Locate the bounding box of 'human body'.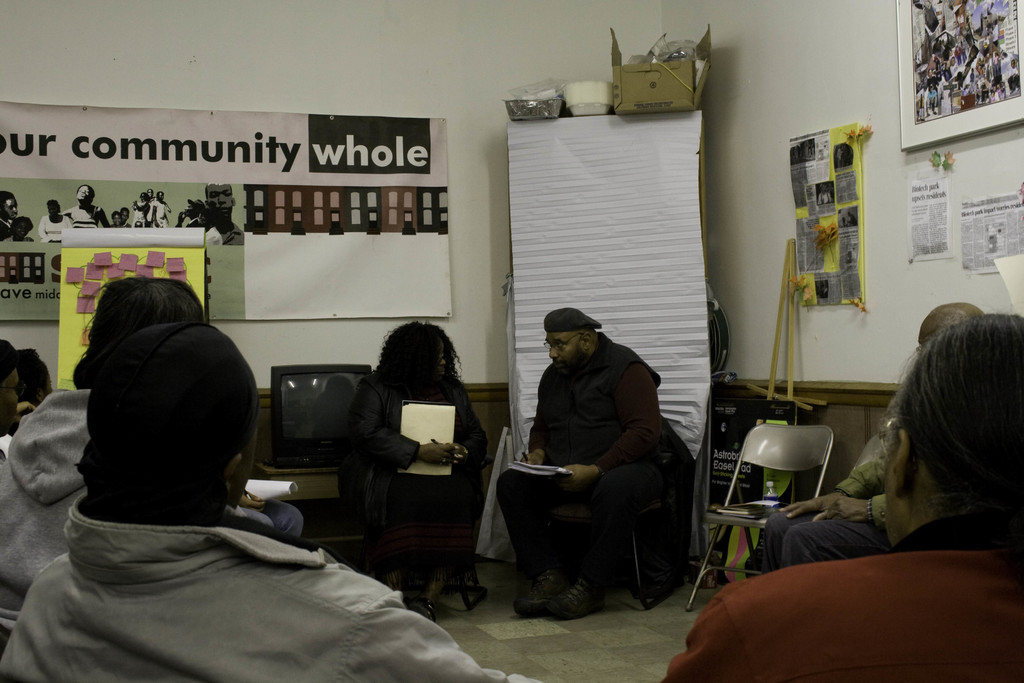
Bounding box: crop(756, 460, 893, 578).
